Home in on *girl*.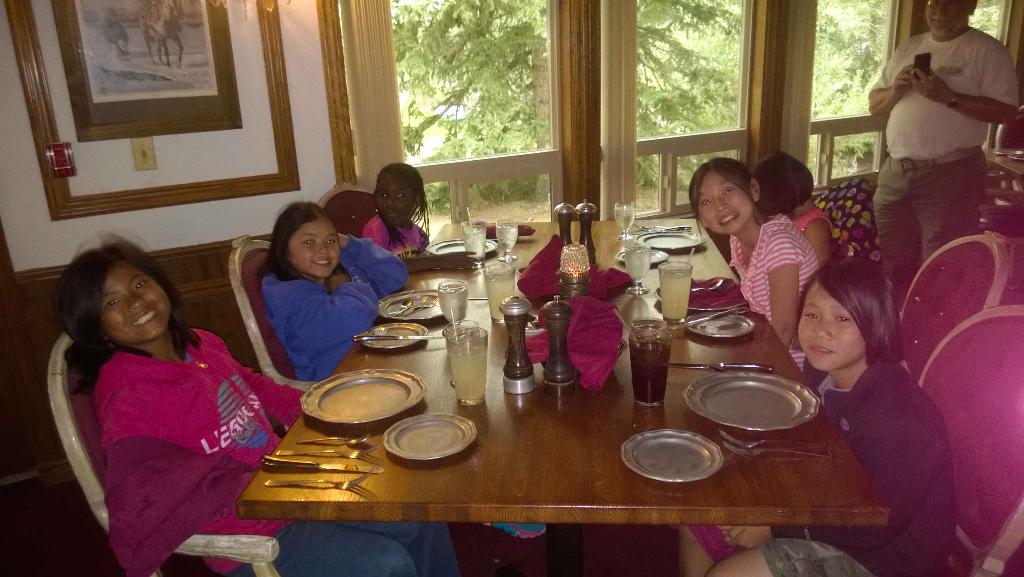
Homed in at pyautogui.locateOnScreen(684, 152, 836, 375).
